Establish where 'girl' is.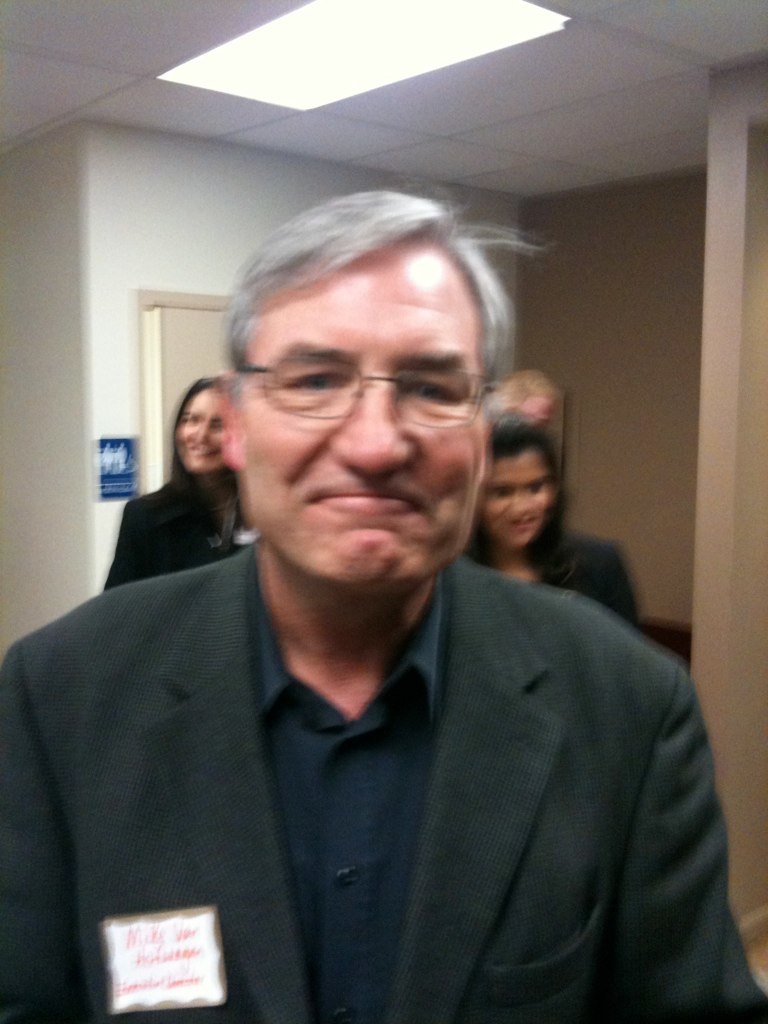
Established at (98, 372, 254, 596).
